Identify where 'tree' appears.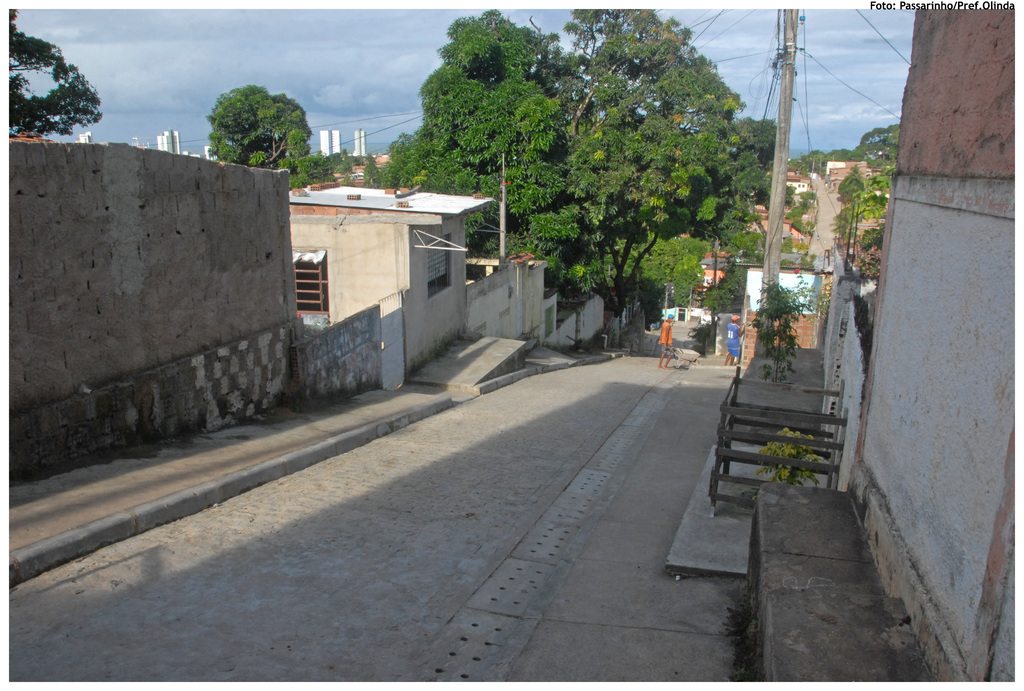
Appears at 203, 83, 324, 193.
